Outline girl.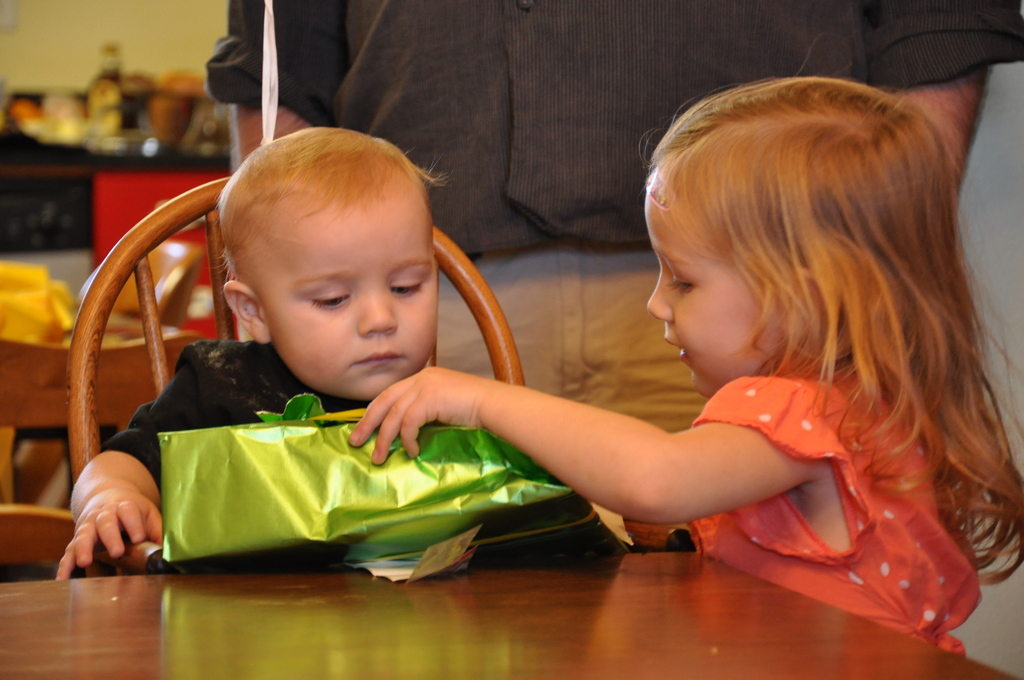
Outline: (348, 29, 1021, 652).
